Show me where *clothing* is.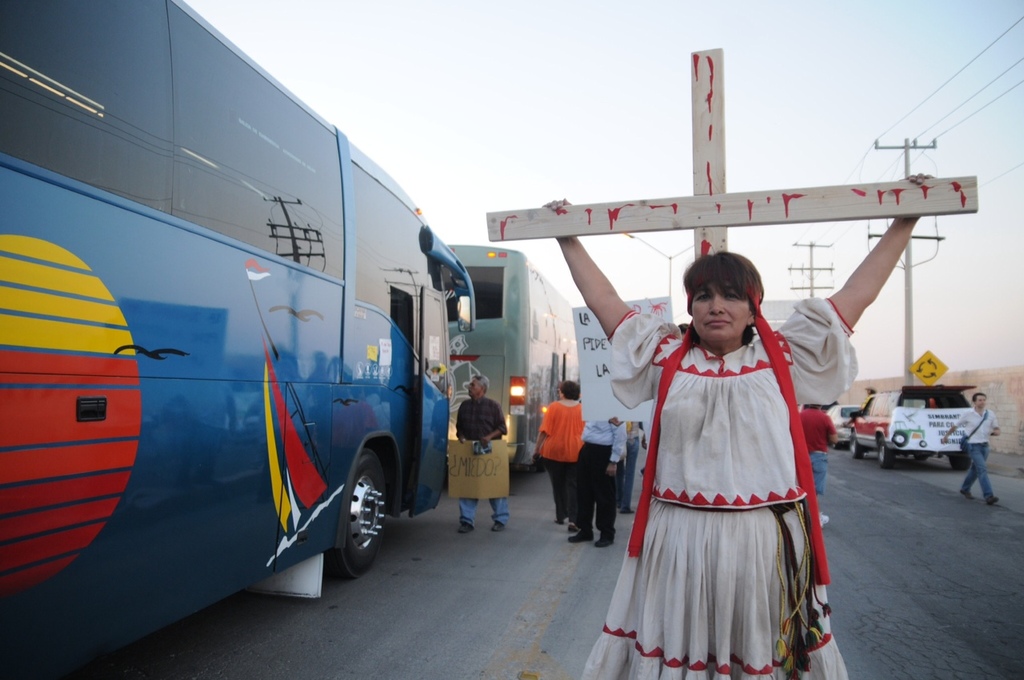
*clothing* is at bbox=(453, 397, 510, 522).
